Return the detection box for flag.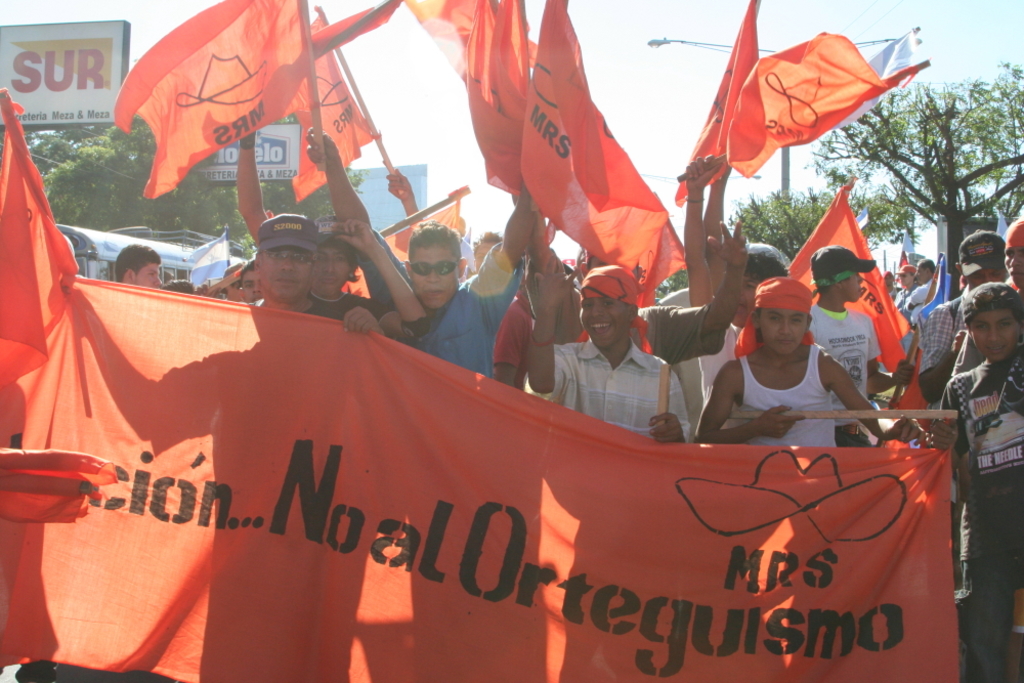
detection(285, 0, 378, 199).
